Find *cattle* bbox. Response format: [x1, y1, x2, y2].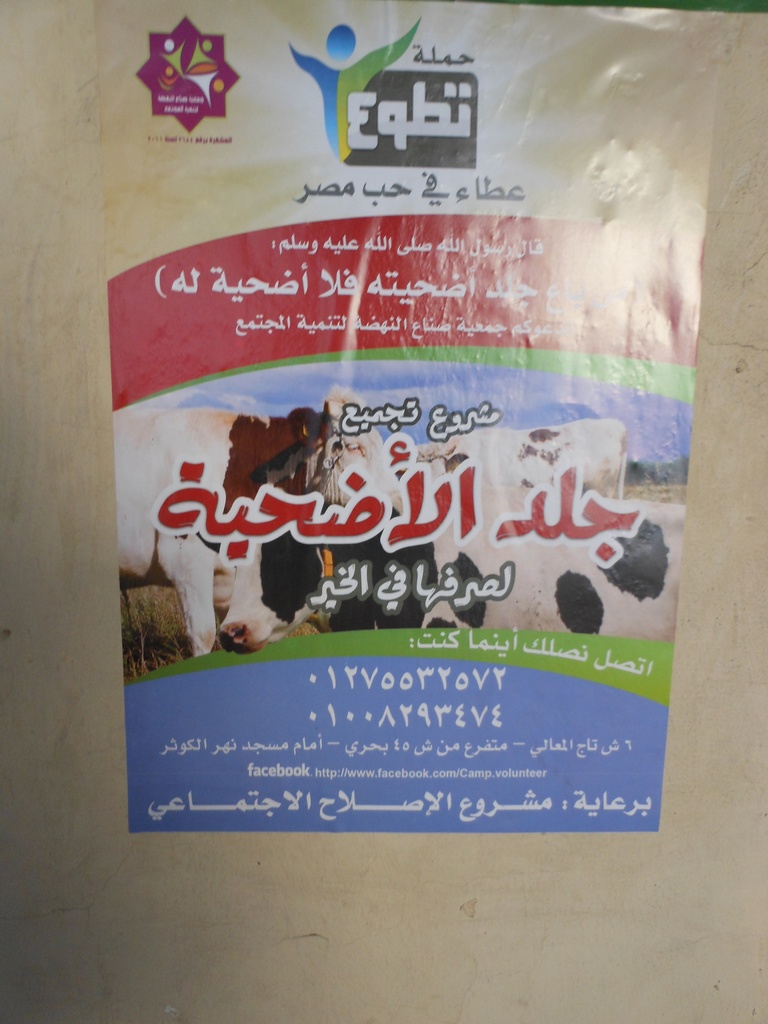
[408, 422, 626, 495].
